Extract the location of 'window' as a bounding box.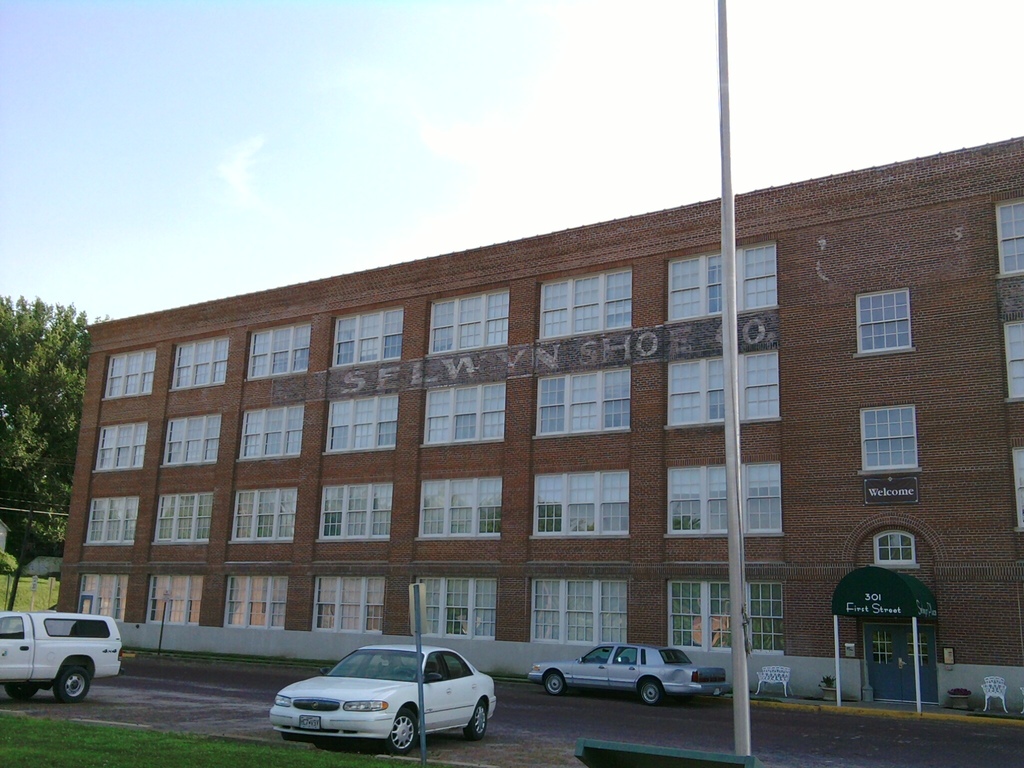
Rect(248, 318, 307, 376).
